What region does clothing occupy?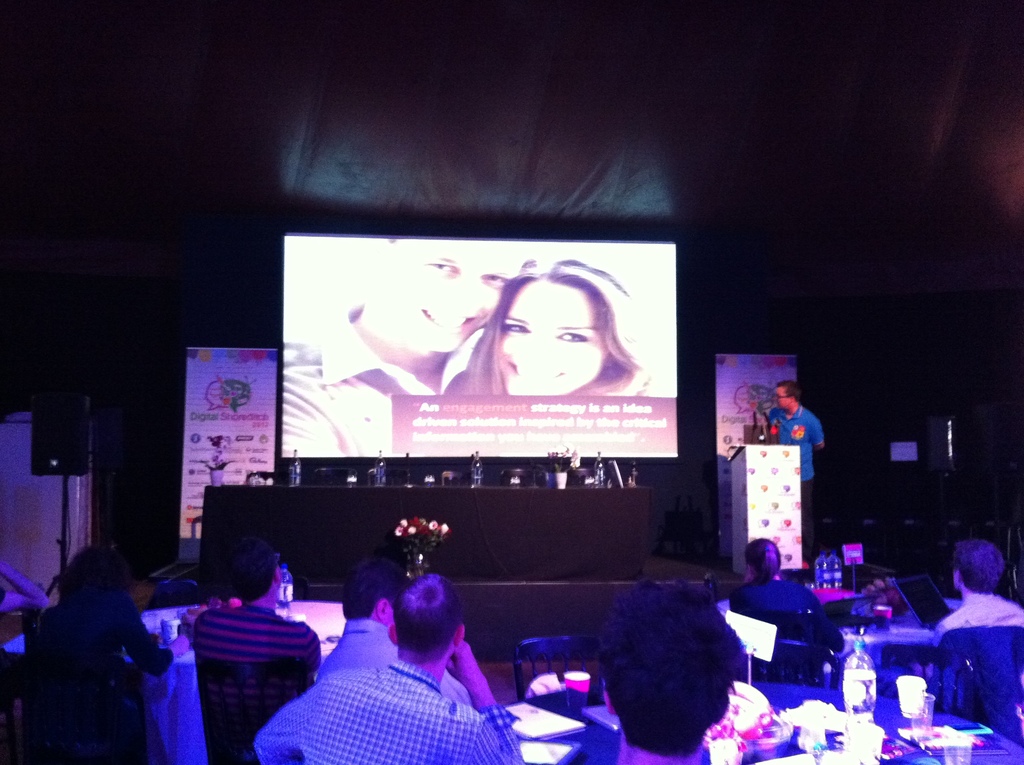
[left=33, top=590, right=154, bottom=670].
